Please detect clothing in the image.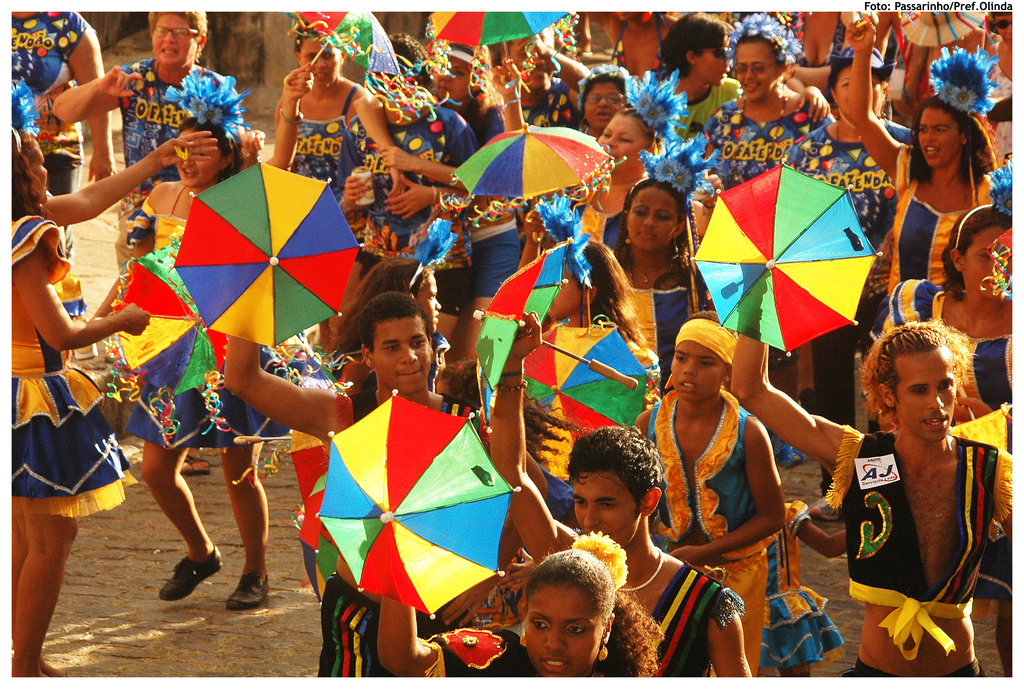
820, 422, 1023, 683.
